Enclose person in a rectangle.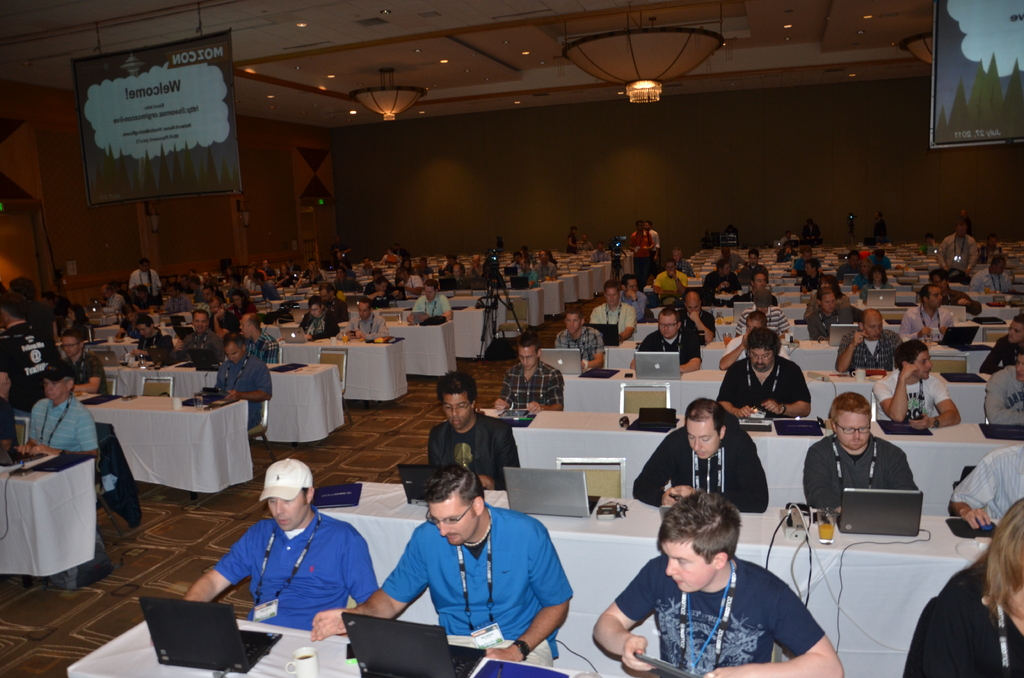
bbox=[616, 277, 644, 321].
